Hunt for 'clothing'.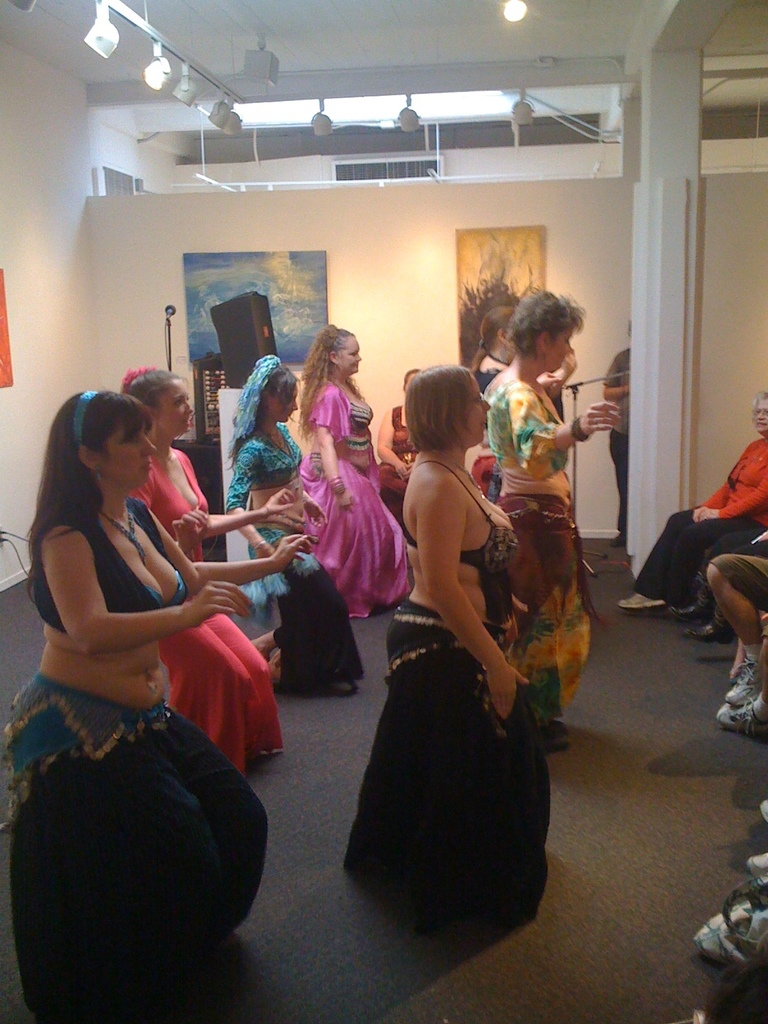
Hunted down at rect(127, 441, 296, 785).
